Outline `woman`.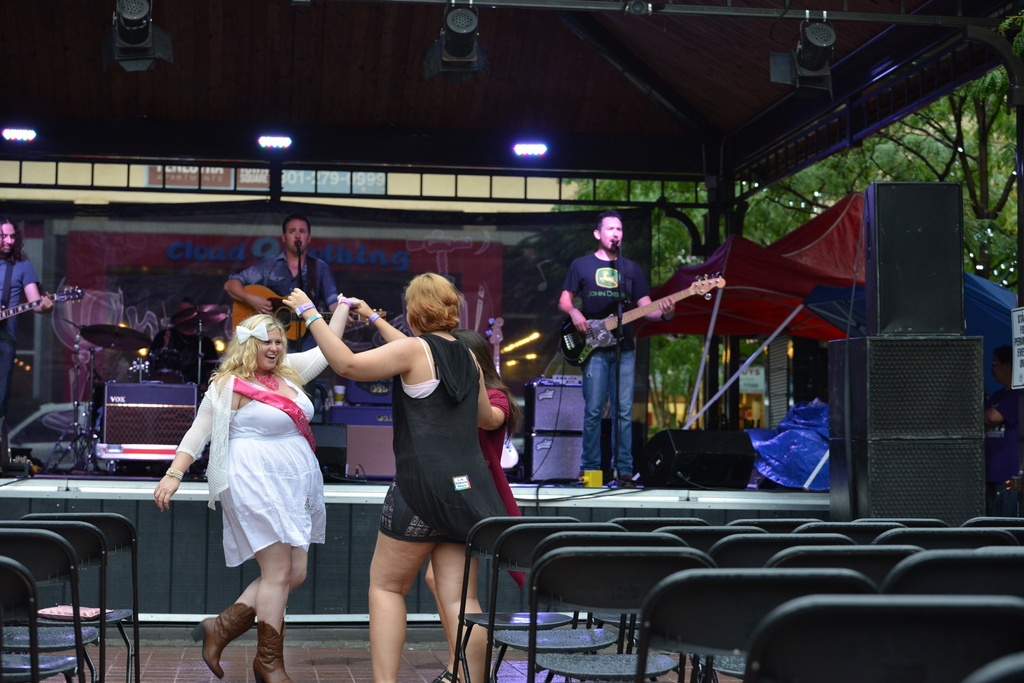
Outline: locate(343, 296, 527, 682).
